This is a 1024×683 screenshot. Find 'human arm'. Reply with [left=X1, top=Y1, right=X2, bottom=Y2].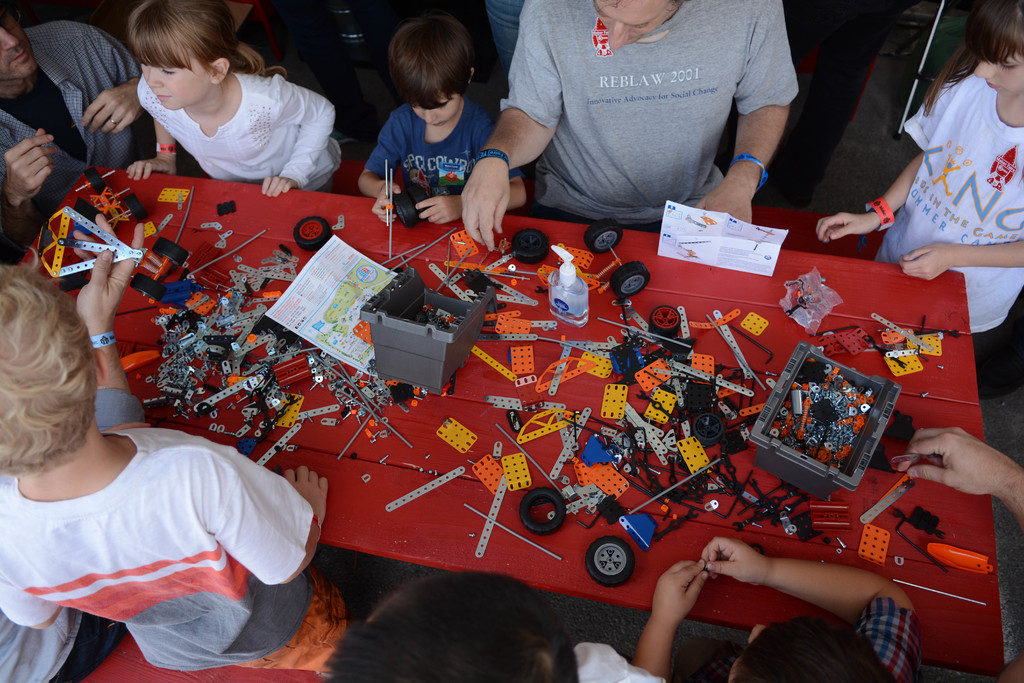
[left=187, top=436, right=327, bottom=589].
